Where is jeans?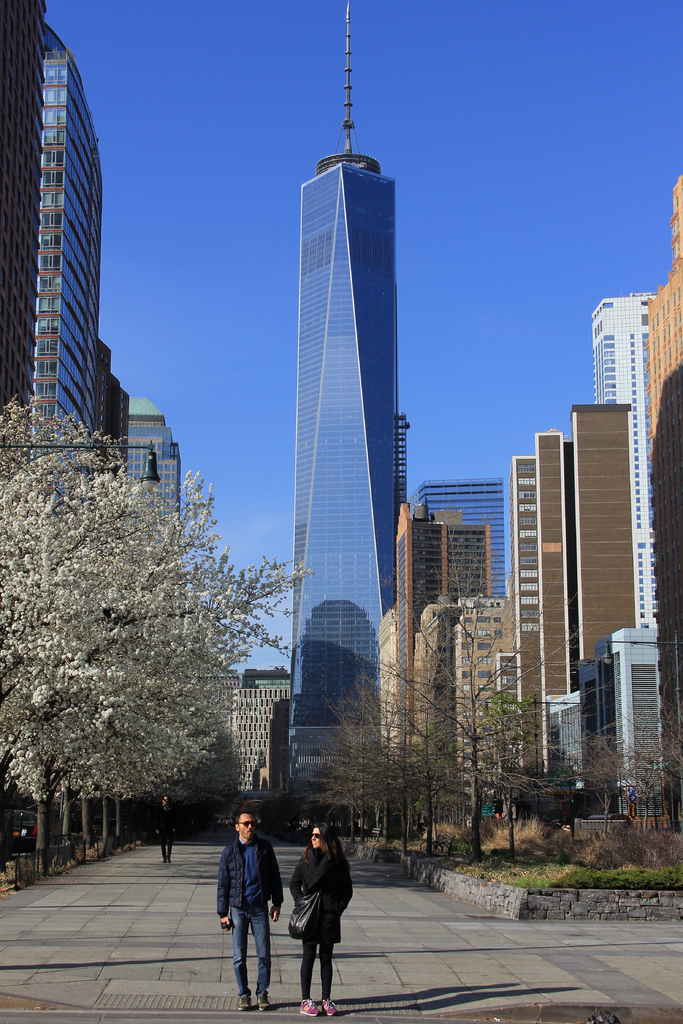
<region>229, 909, 270, 999</region>.
